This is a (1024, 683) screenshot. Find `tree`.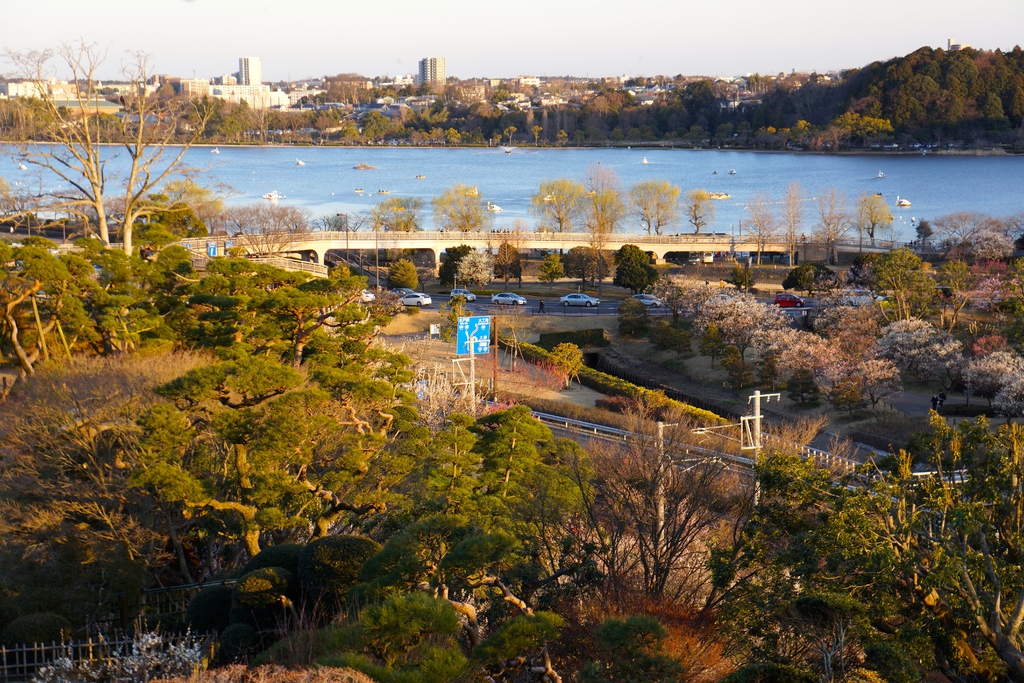
Bounding box: 1011,215,1023,248.
